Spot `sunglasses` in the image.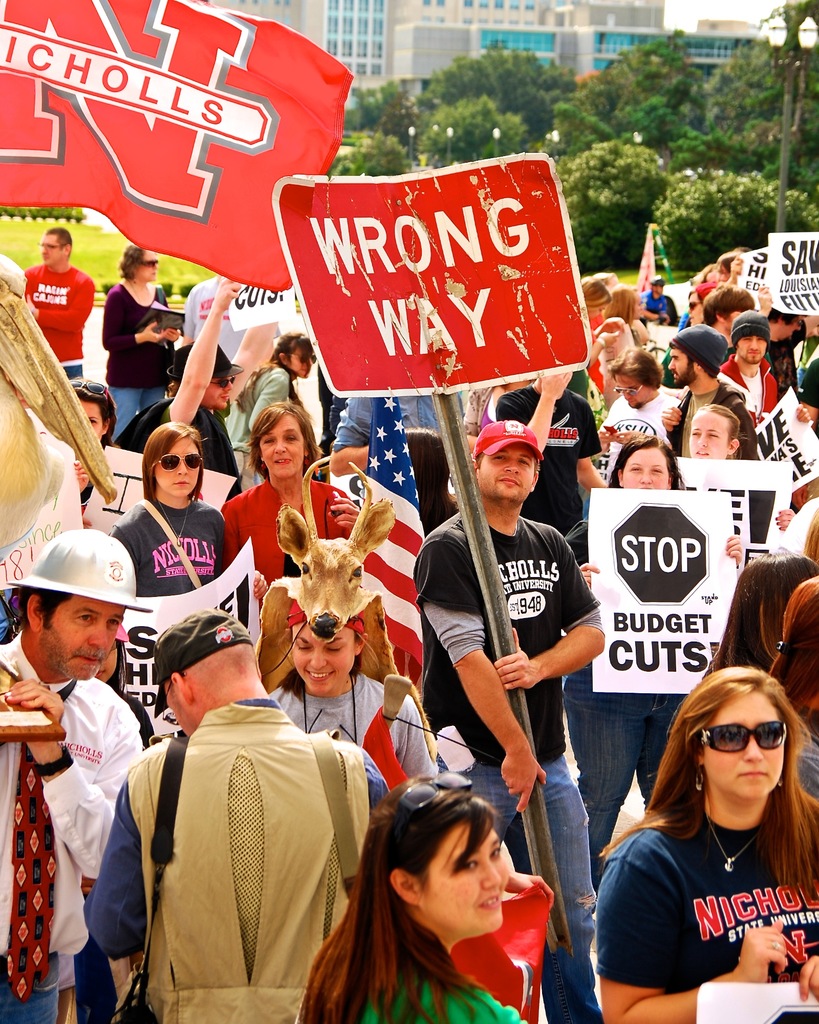
`sunglasses` found at bbox=(215, 376, 234, 387).
